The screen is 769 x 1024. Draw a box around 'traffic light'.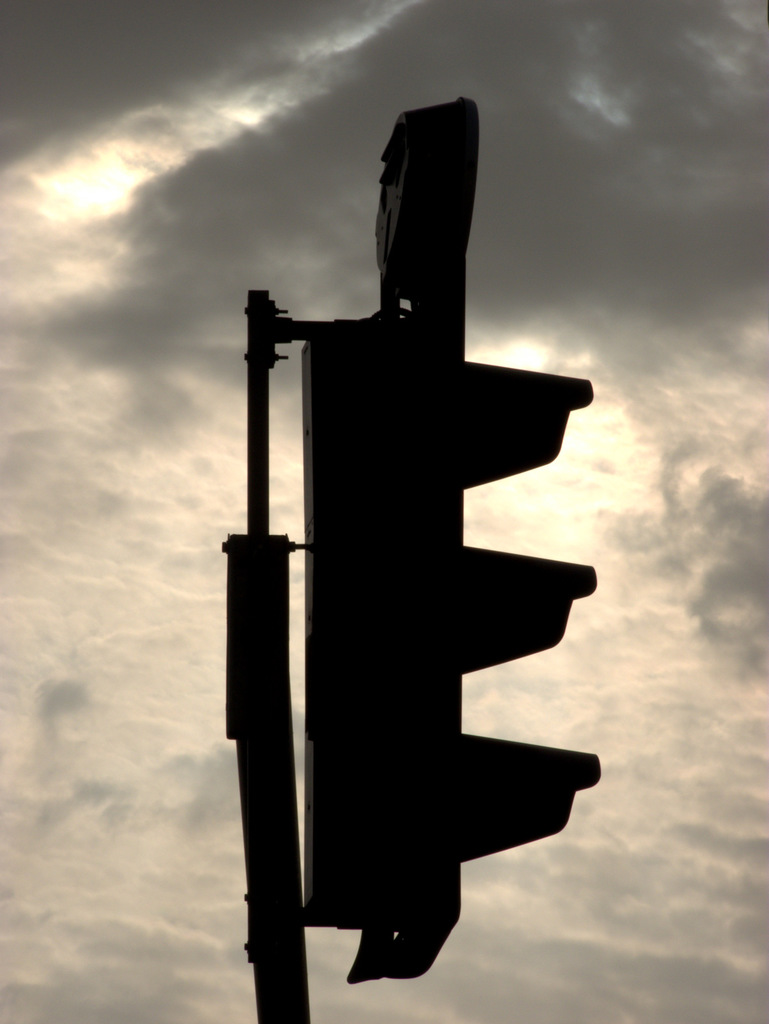
292,92,600,986.
